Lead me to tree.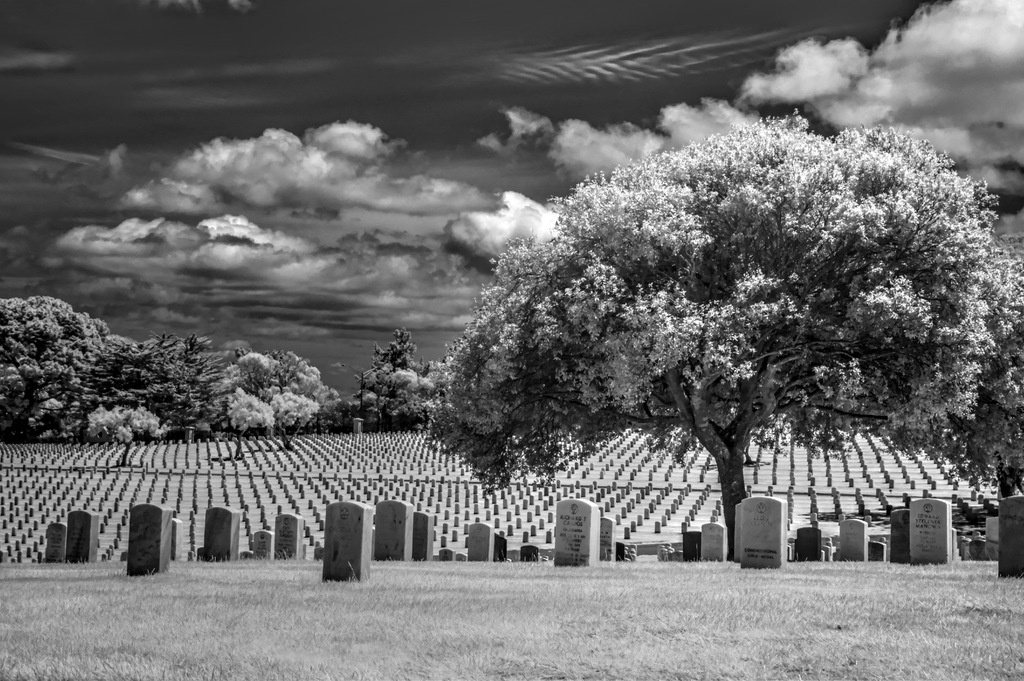
Lead to (447, 97, 987, 548).
